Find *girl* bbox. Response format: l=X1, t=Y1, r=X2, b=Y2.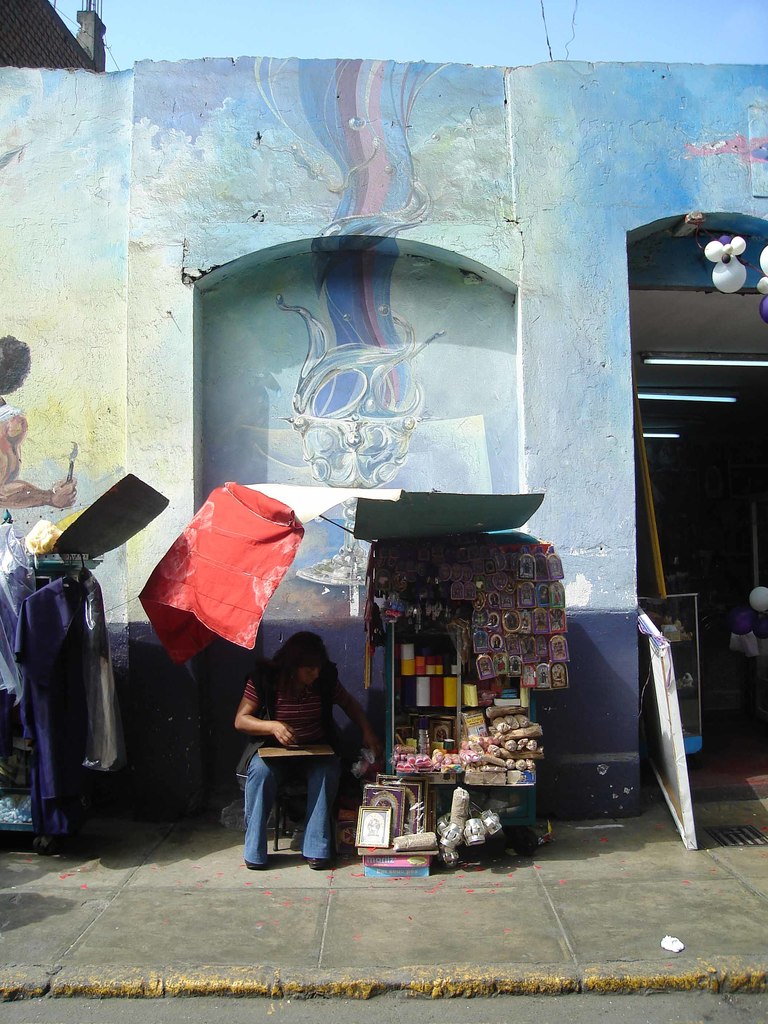
l=234, t=627, r=380, b=886.
